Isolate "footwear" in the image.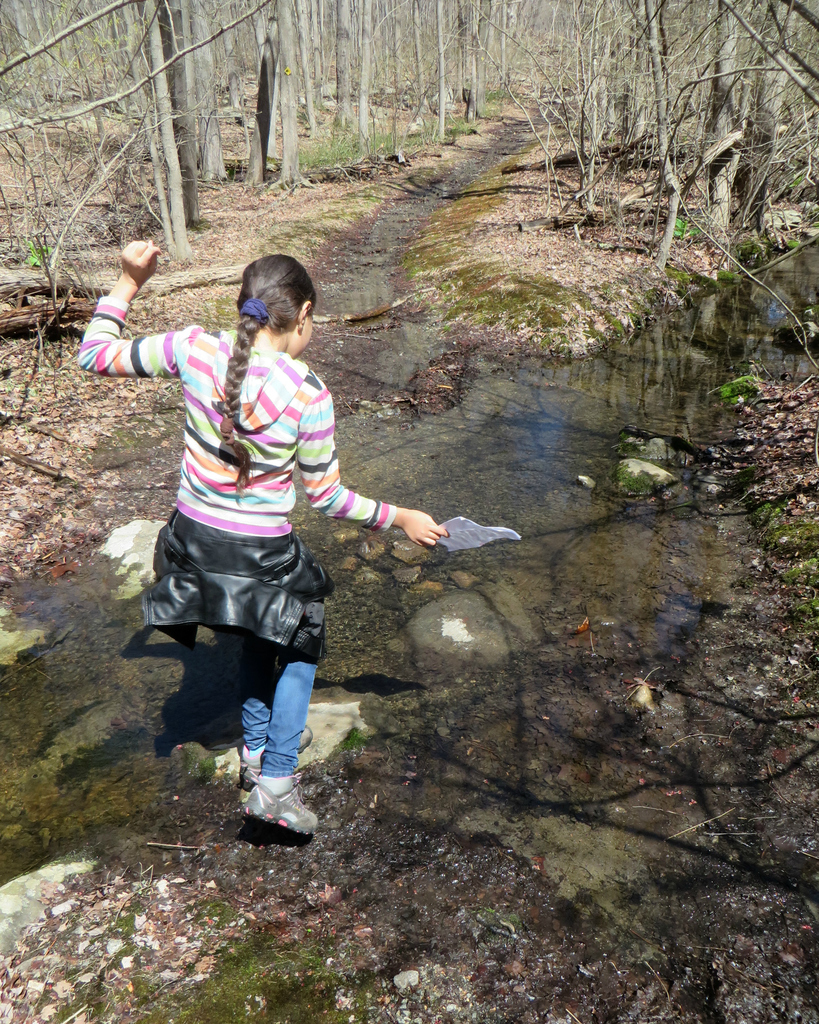
Isolated region: {"x1": 238, "y1": 767, "x2": 328, "y2": 836}.
